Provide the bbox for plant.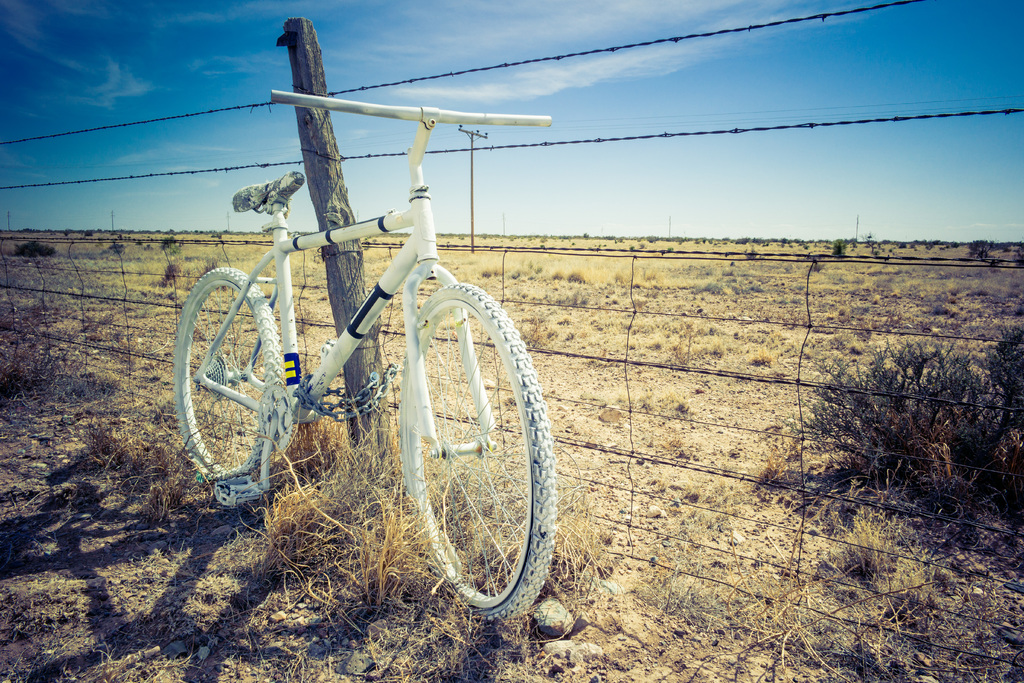
[x1=993, y1=315, x2=1023, y2=422].
